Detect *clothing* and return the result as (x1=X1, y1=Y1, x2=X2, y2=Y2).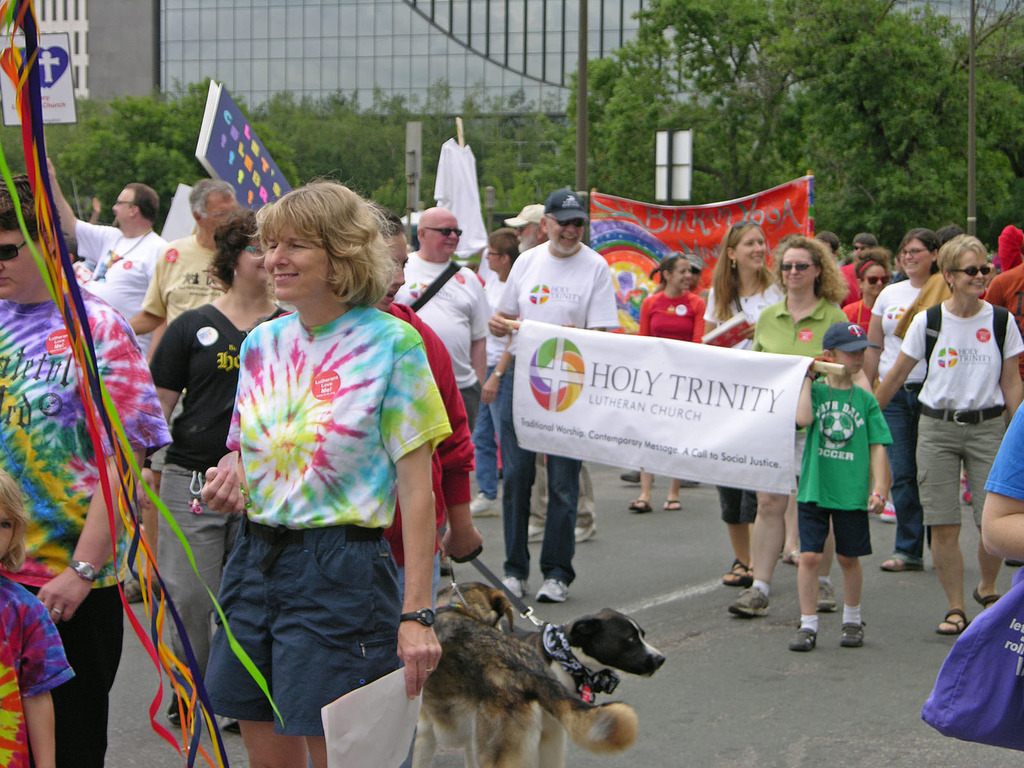
(x1=71, y1=230, x2=174, y2=353).
